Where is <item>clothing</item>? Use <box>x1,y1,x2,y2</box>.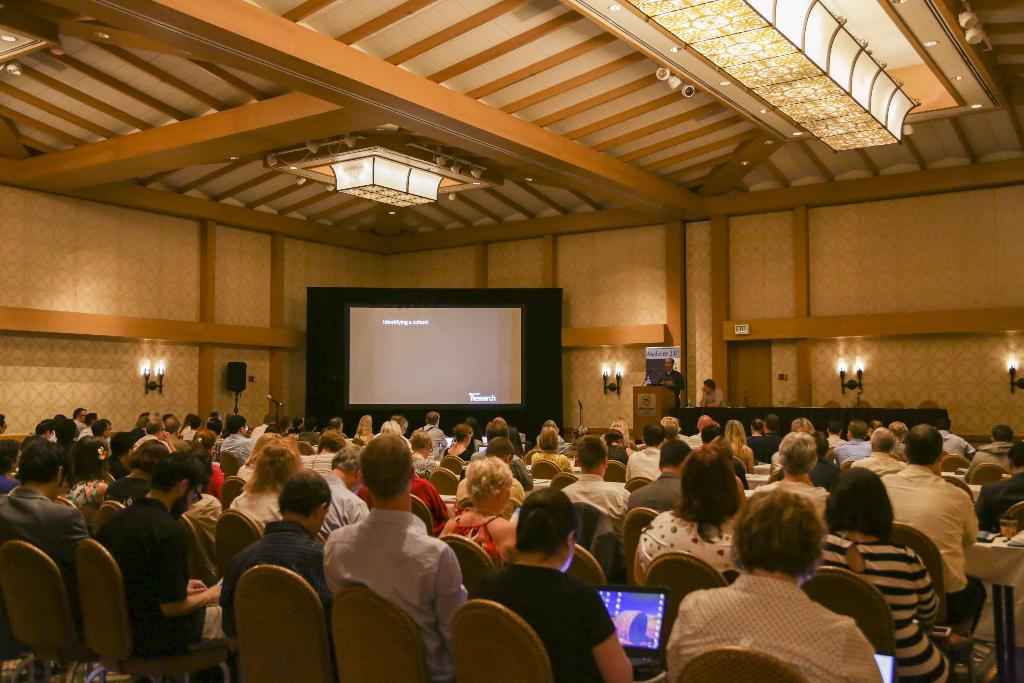
<box>621,516,755,598</box>.
